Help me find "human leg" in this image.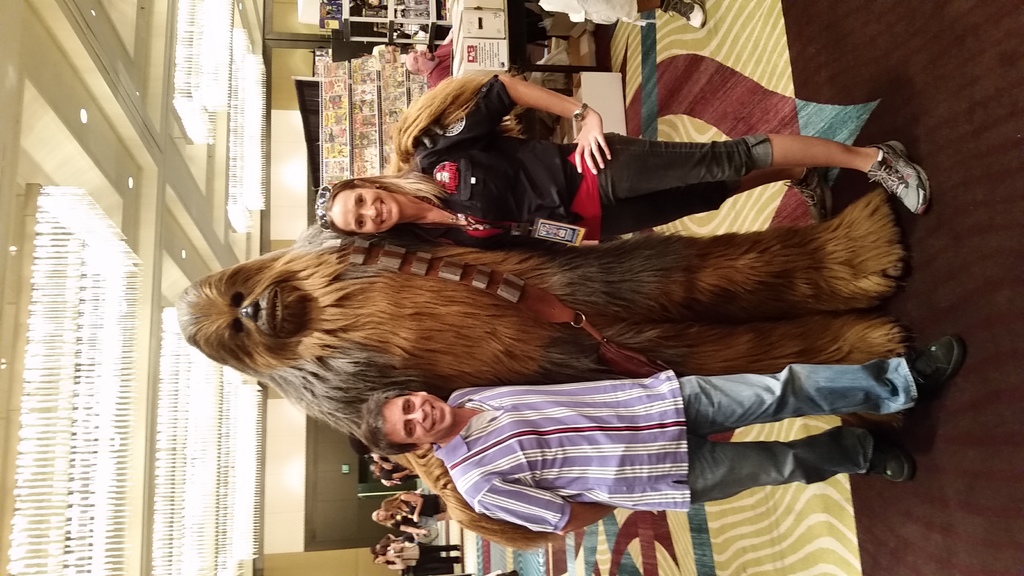
Found it: 590/137/932/214.
